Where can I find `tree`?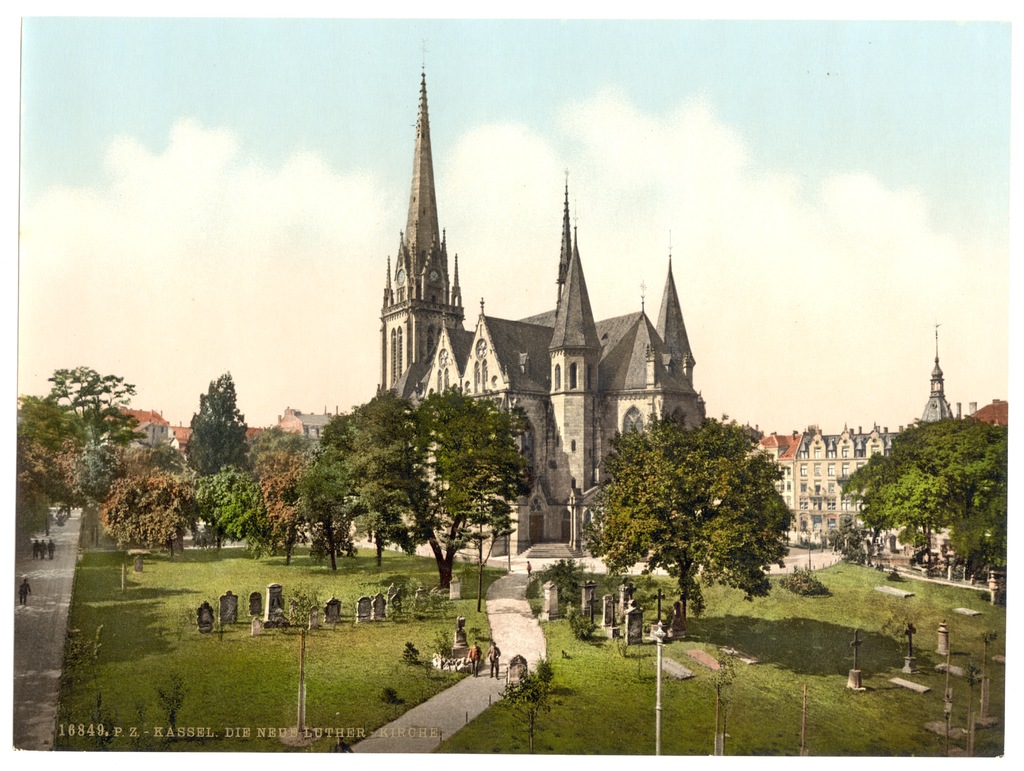
You can find it at (387, 378, 534, 592).
